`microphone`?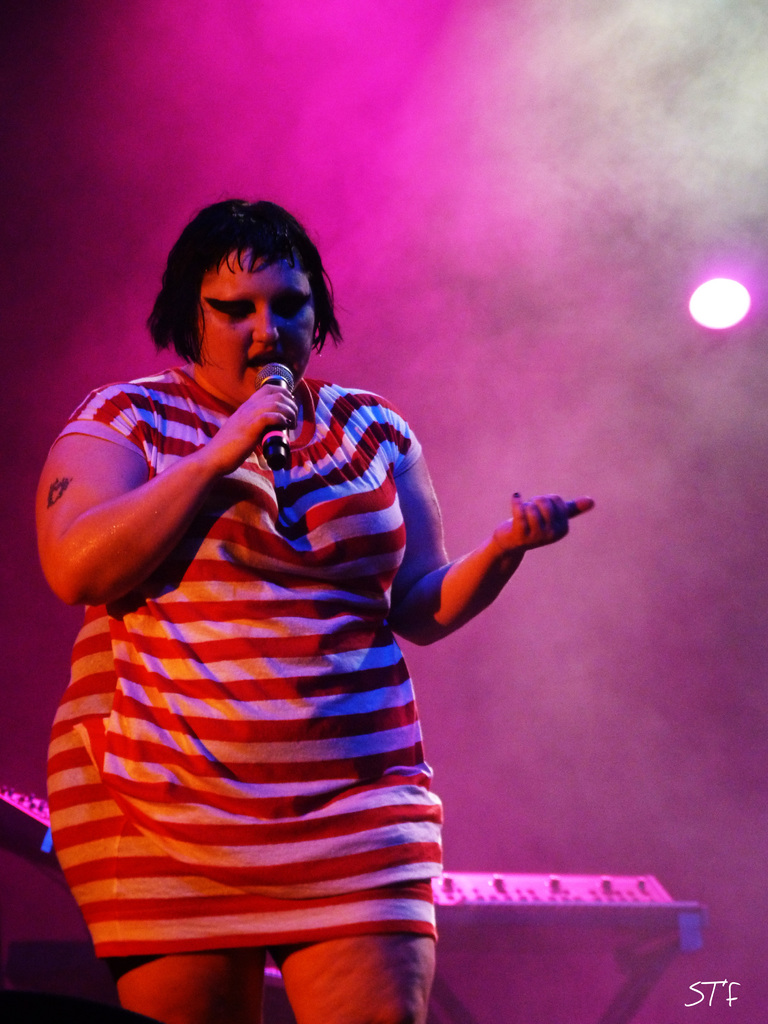
detection(260, 360, 299, 466)
